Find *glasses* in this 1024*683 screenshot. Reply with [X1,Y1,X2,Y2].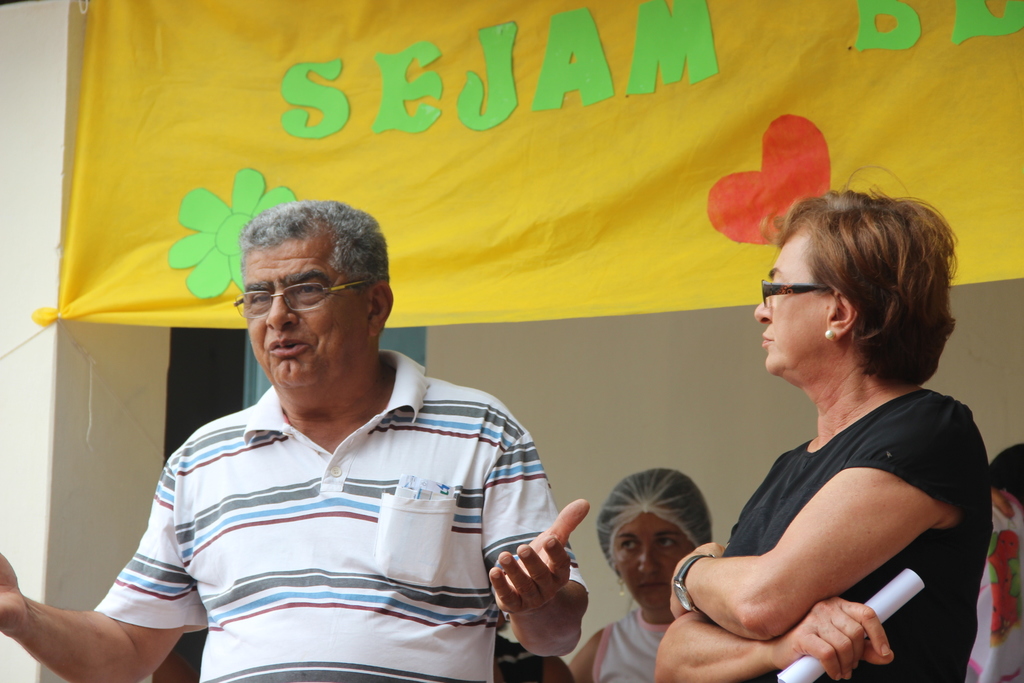
[230,274,396,327].
